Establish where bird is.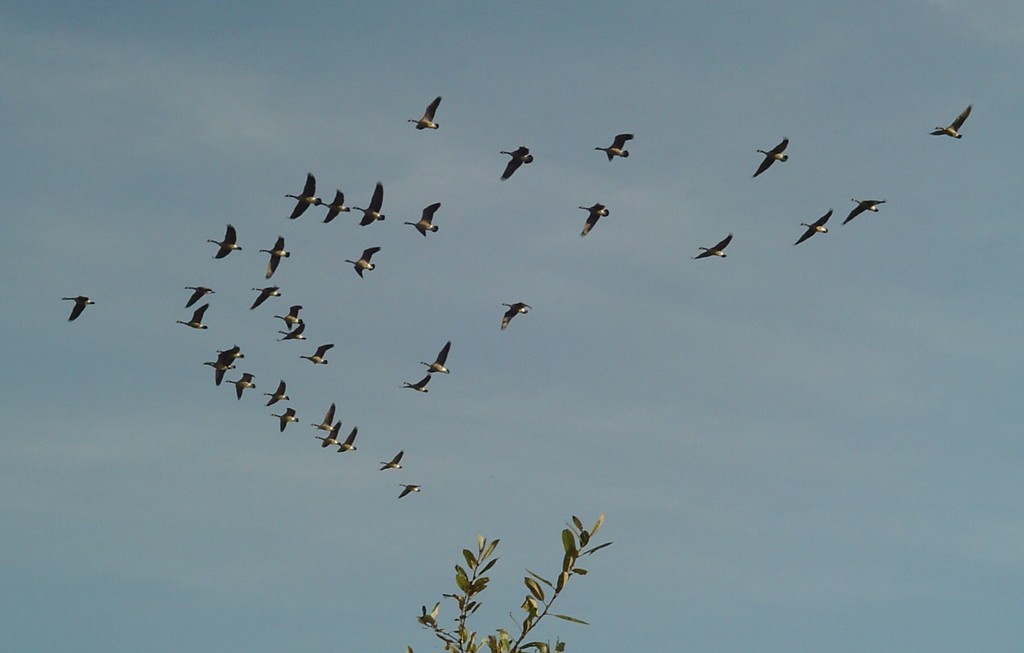
Established at box=[263, 380, 289, 410].
